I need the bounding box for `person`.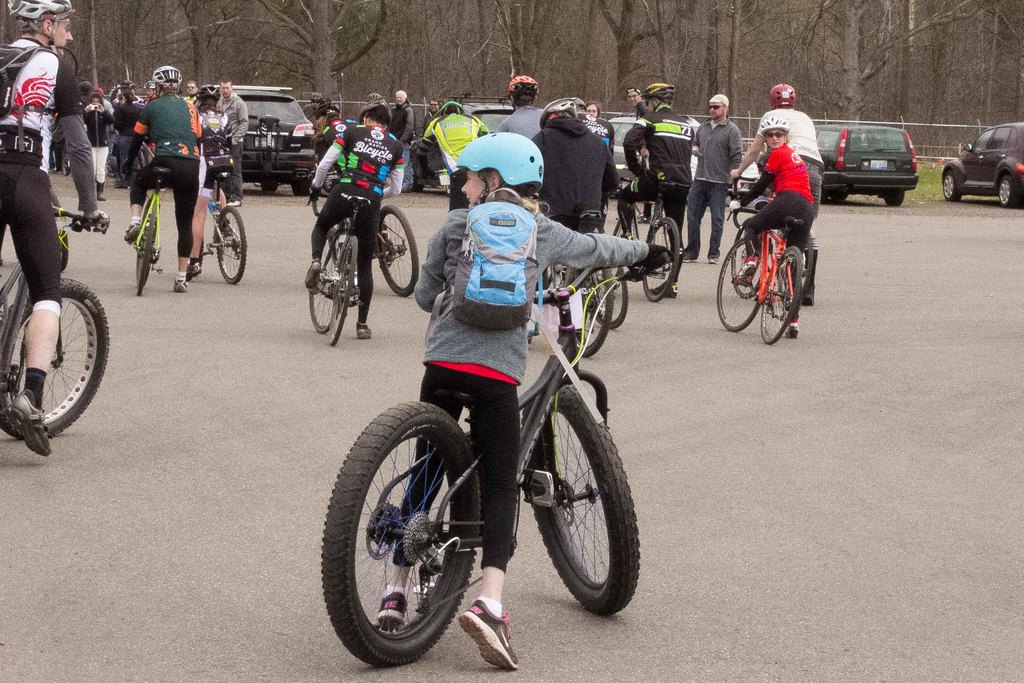
Here it is: l=612, t=78, r=695, b=296.
